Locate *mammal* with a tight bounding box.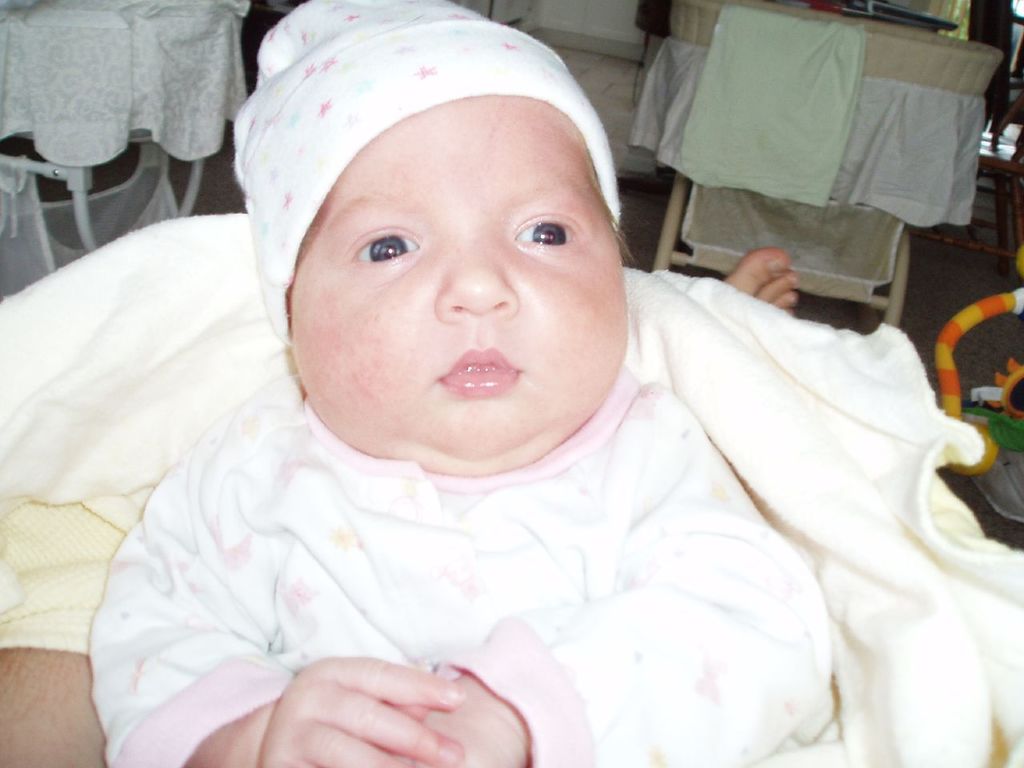
BBox(0, 246, 795, 767).
